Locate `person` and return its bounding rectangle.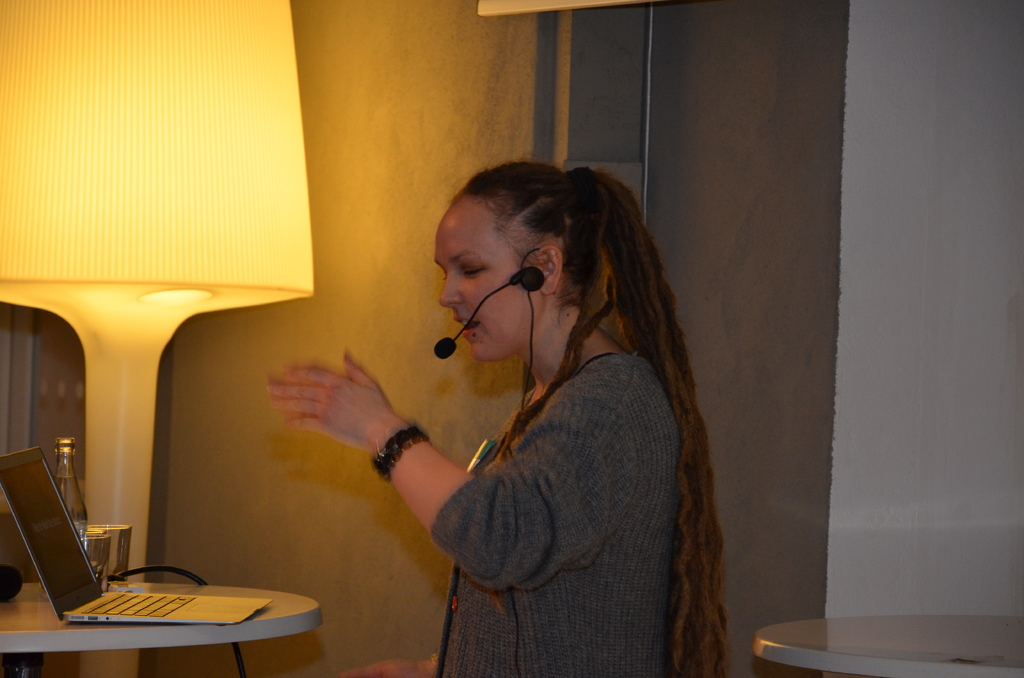
328 174 699 675.
